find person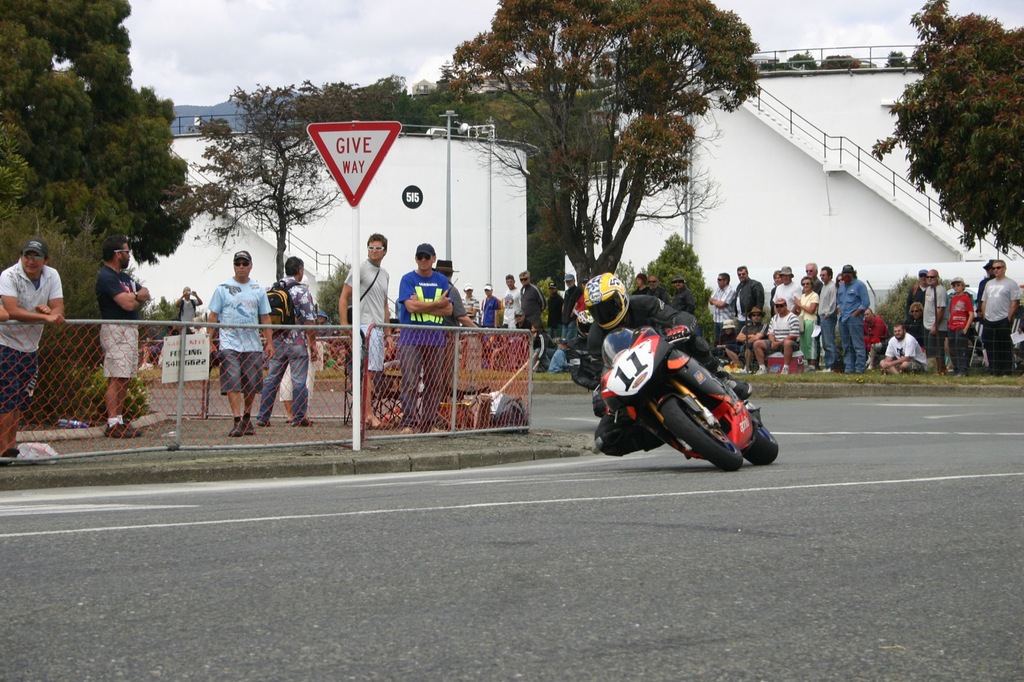
[401,241,465,434]
